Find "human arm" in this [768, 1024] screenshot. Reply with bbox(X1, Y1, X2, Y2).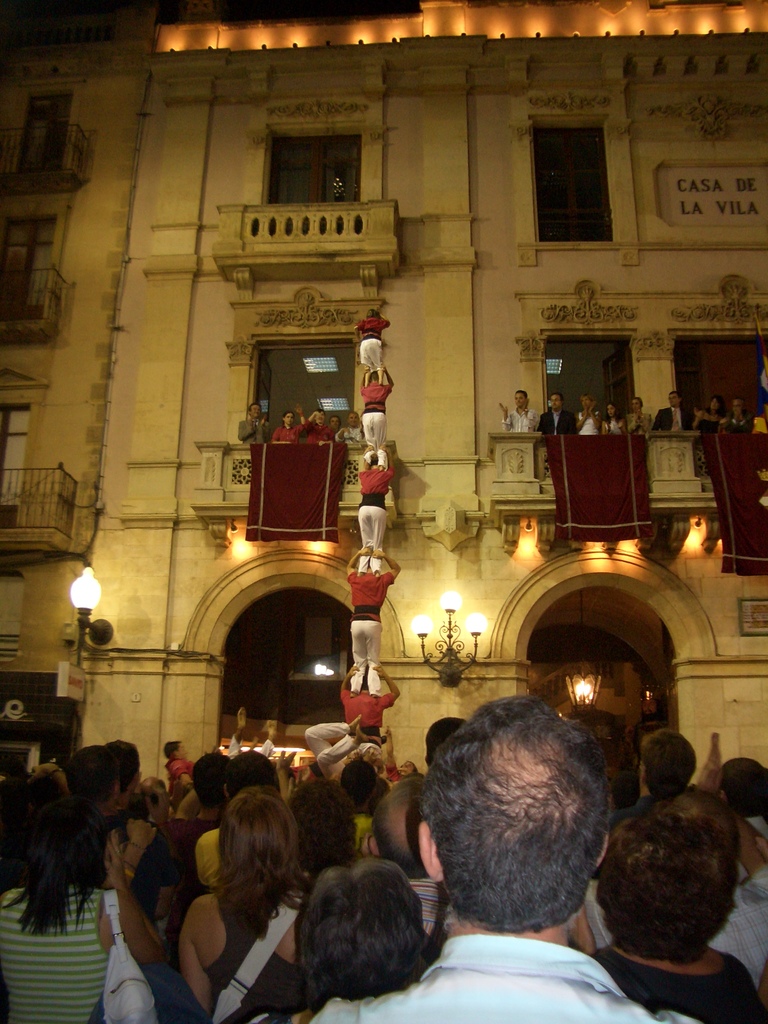
bbox(336, 657, 359, 709).
